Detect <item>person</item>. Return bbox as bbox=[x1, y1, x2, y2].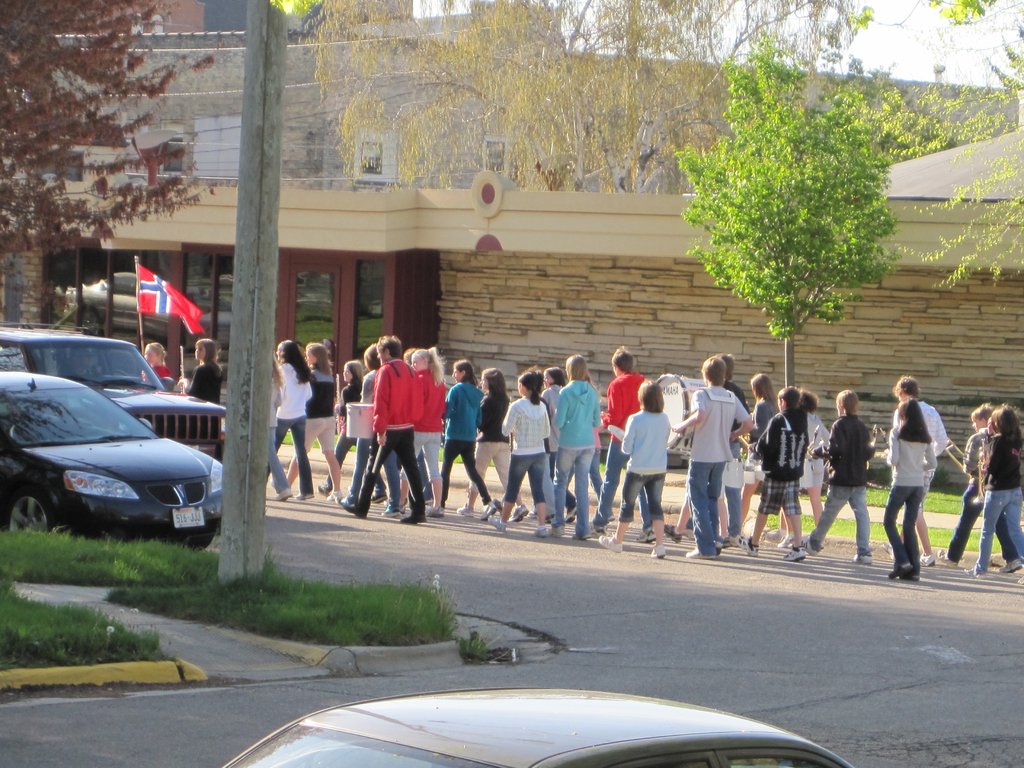
bbox=[667, 355, 753, 561].
